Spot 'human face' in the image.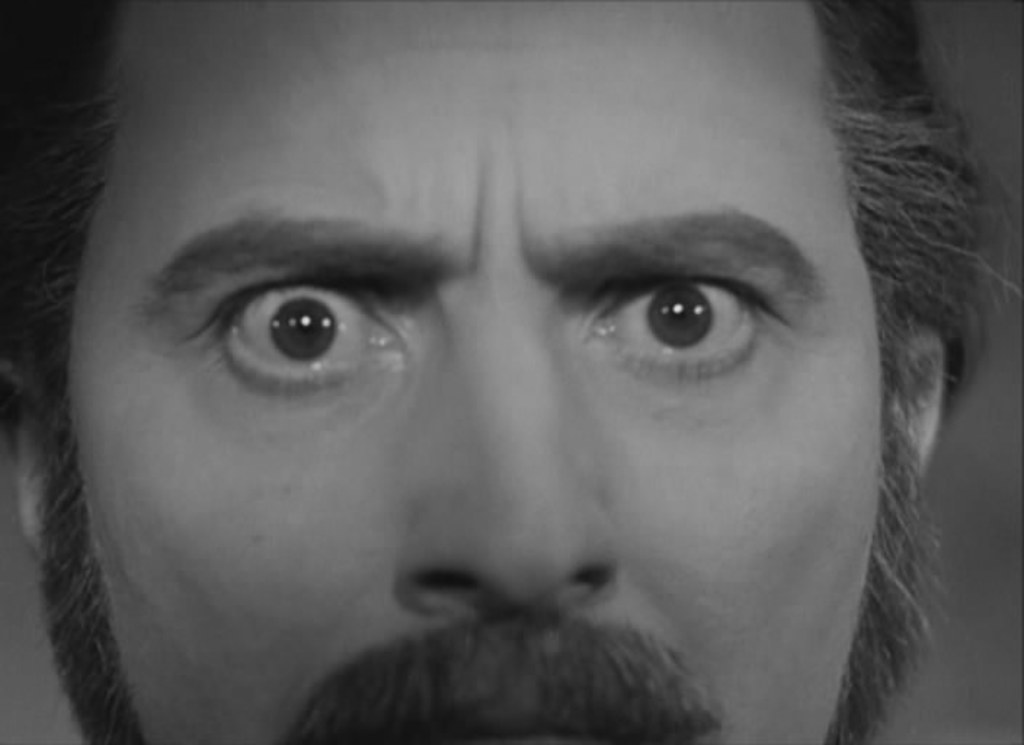
'human face' found at Rect(28, 0, 937, 744).
